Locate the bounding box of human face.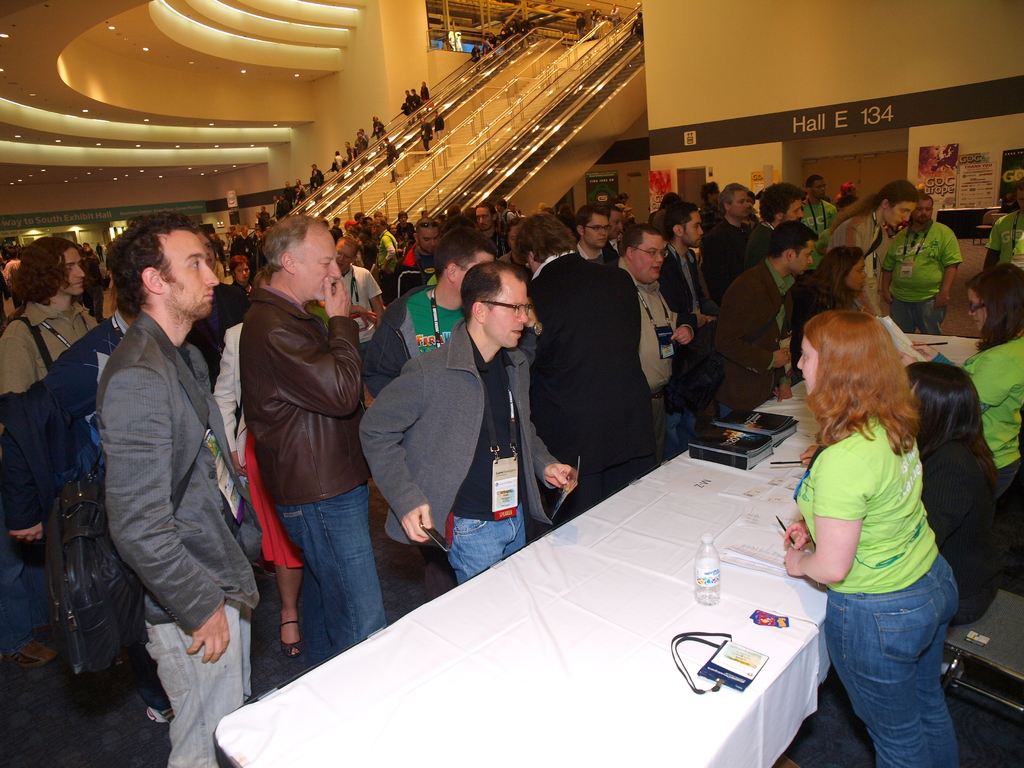
Bounding box: detection(54, 248, 86, 296).
